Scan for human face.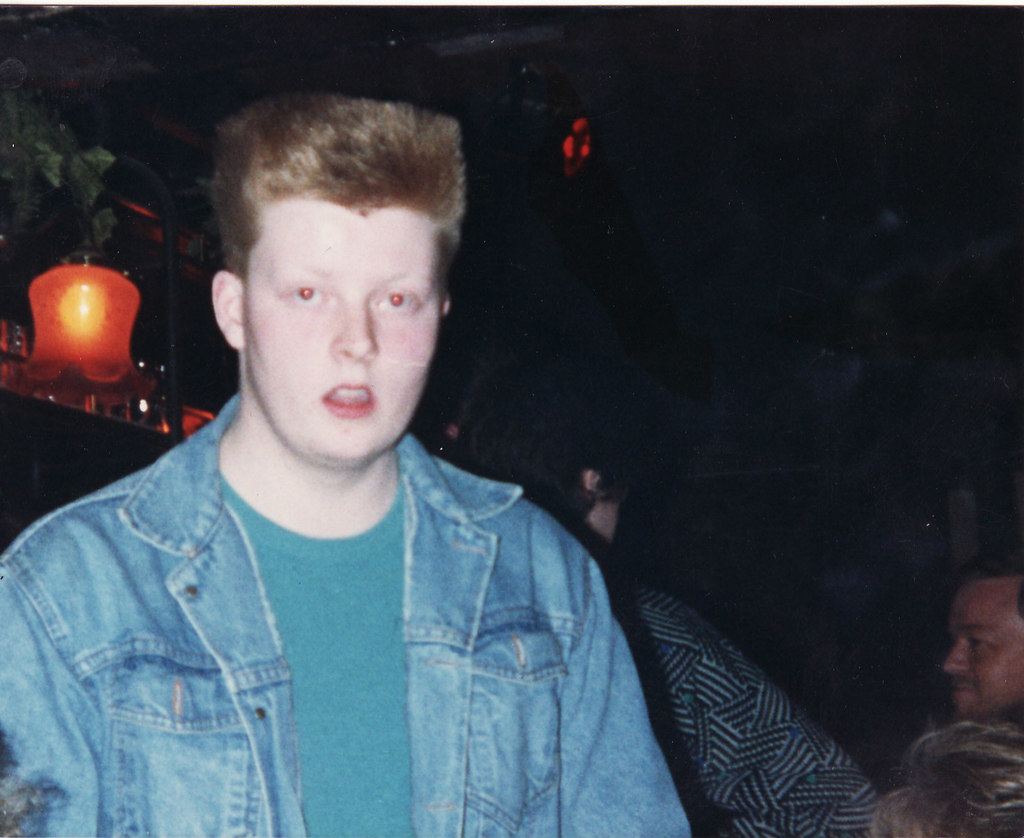
Scan result: [249, 204, 443, 465].
